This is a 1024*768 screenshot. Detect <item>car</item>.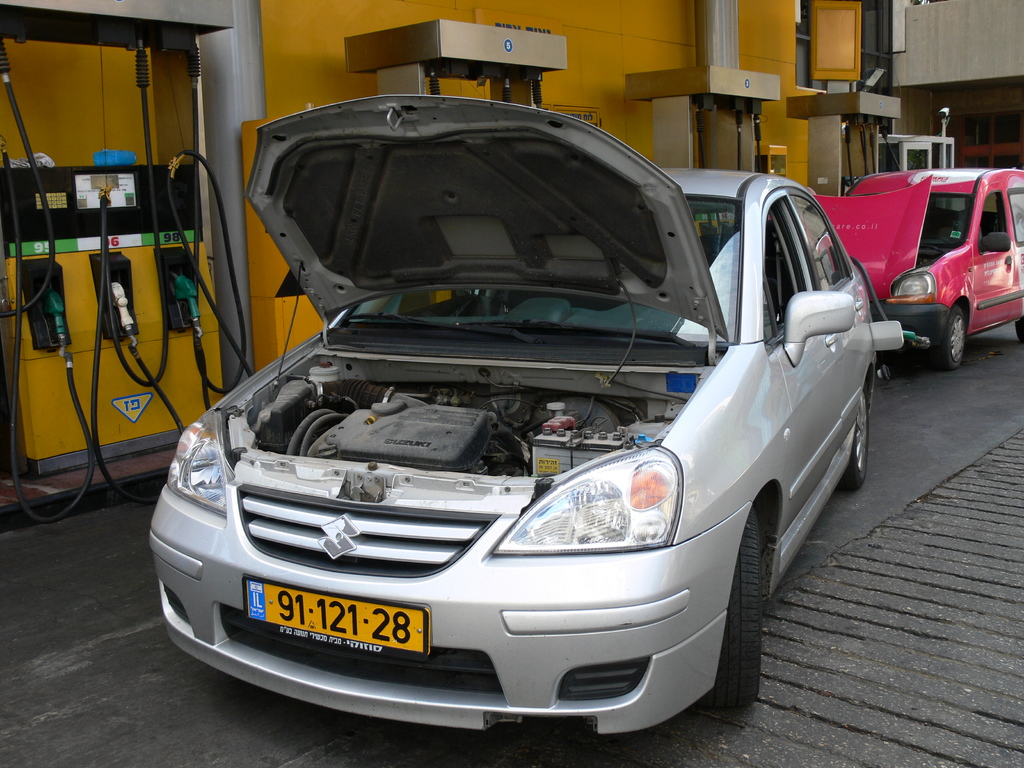
{"left": 145, "top": 93, "right": 909, "bottom": 733}.
